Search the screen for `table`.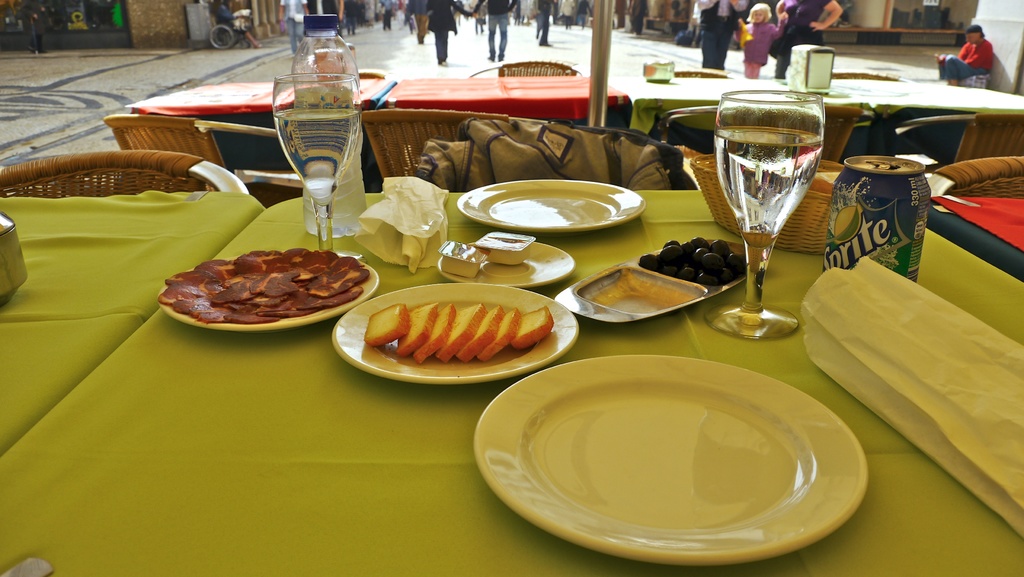
Found at box=[932, 198, 1023, 275].
